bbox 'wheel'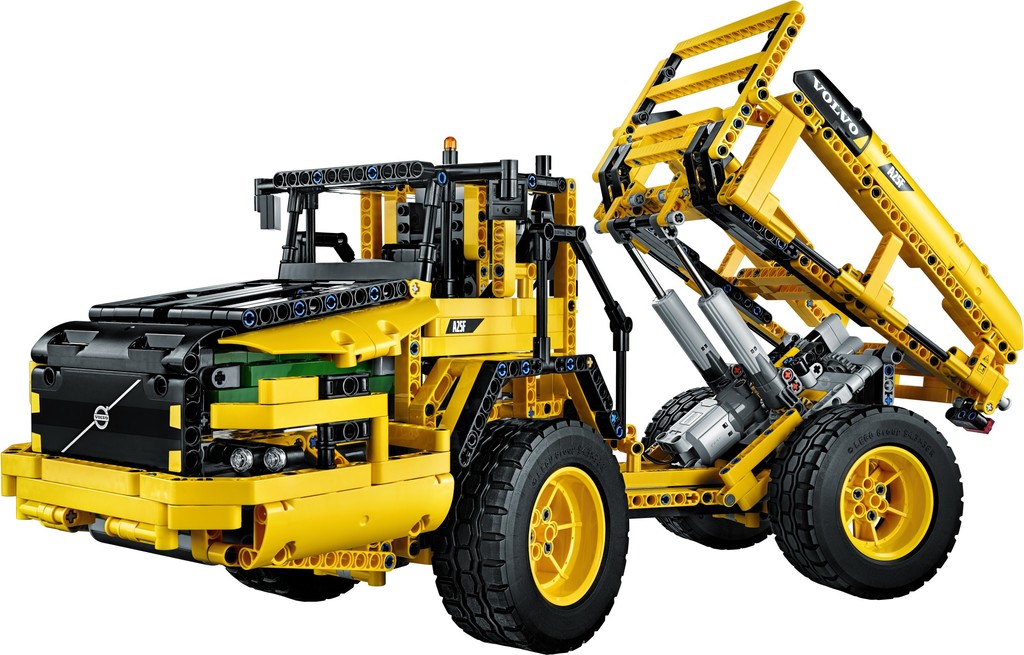
pyautogui.locateOnScreen(638, 387, 774, 551)
